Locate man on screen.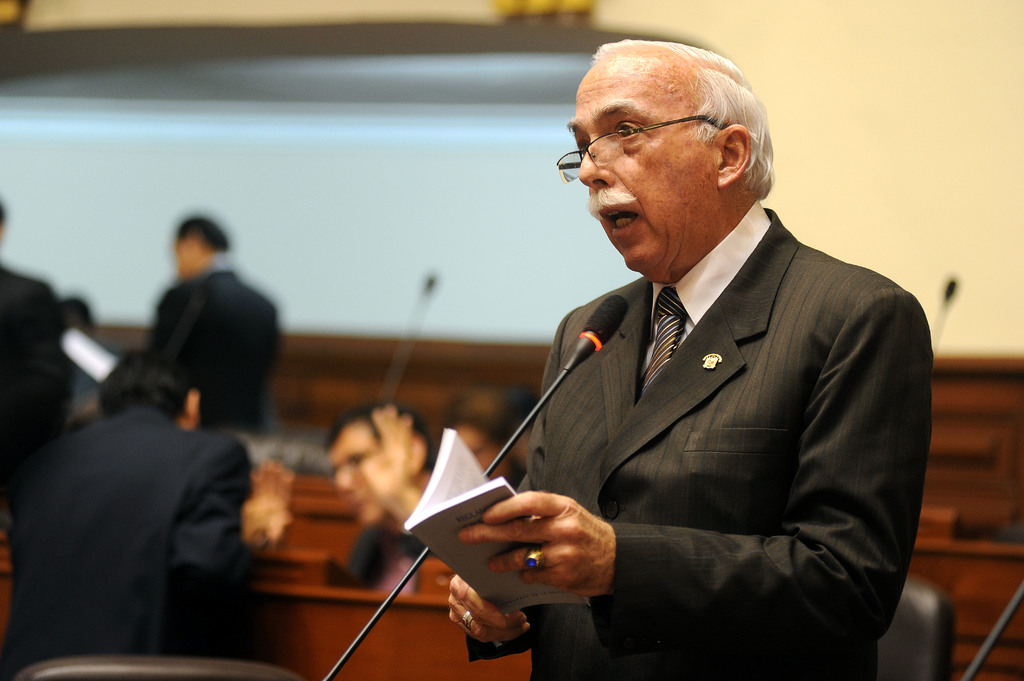
On screen at <box>321,399,441,594</box>.
